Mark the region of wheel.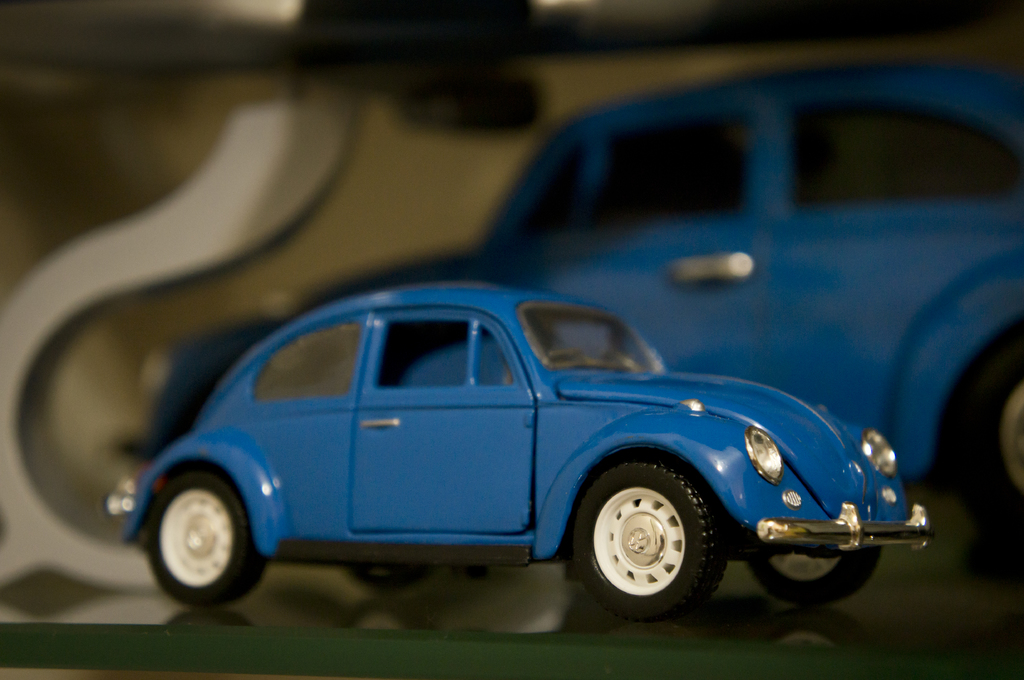
Region: [x1=144, y1=463, x2=269, y2=603].
